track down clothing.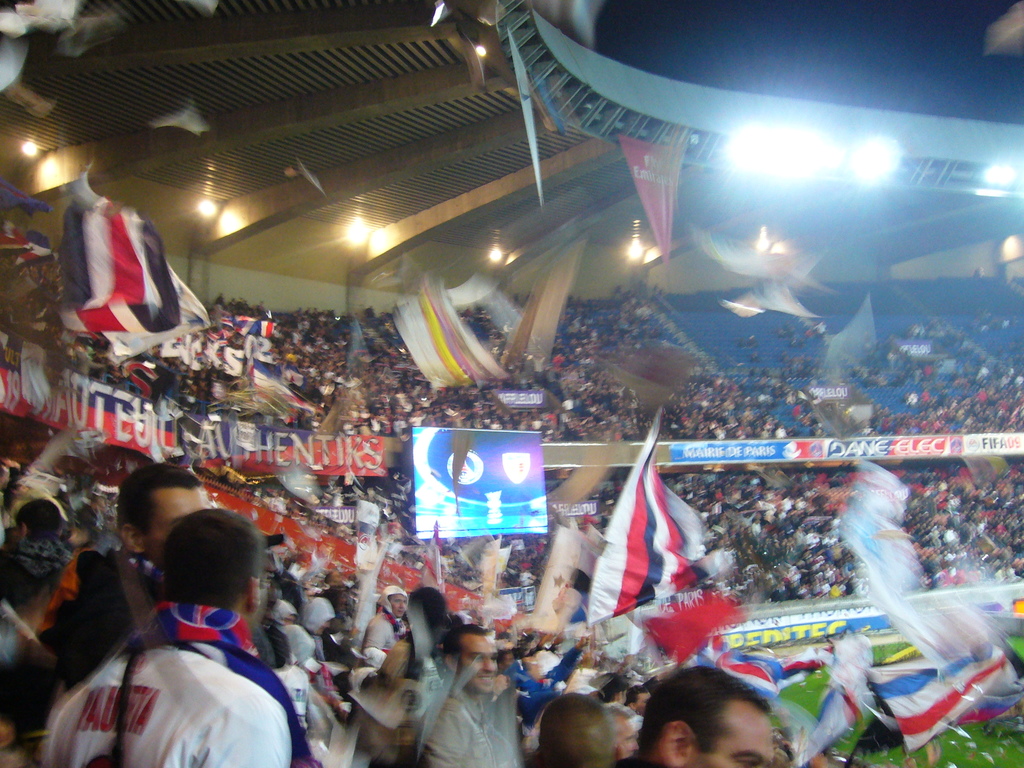
Tracked to <box>63,591,325,766</box>.
